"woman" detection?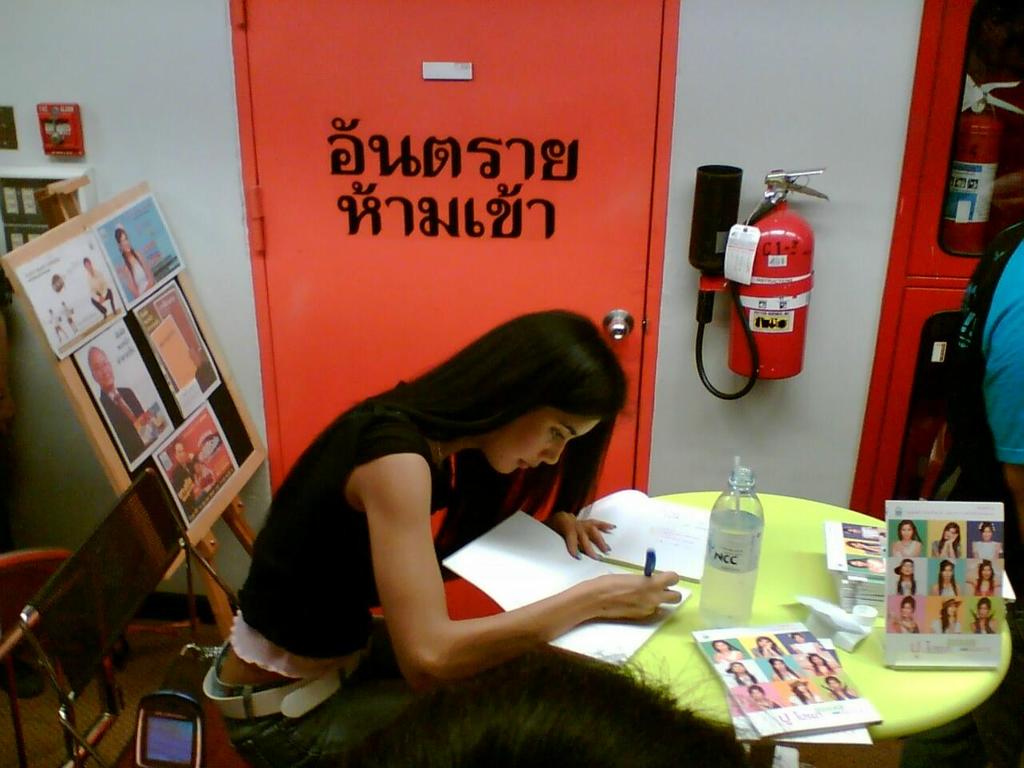
l=826, t=675, r=858, b=700
